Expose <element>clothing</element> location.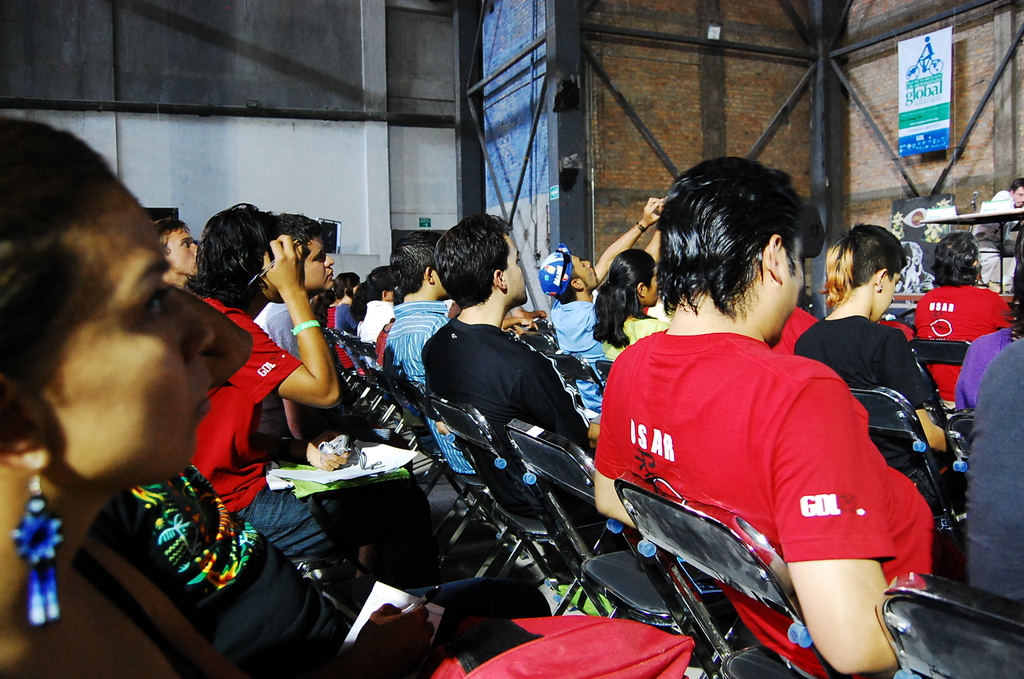
Exposed at [588,331,937,594].
